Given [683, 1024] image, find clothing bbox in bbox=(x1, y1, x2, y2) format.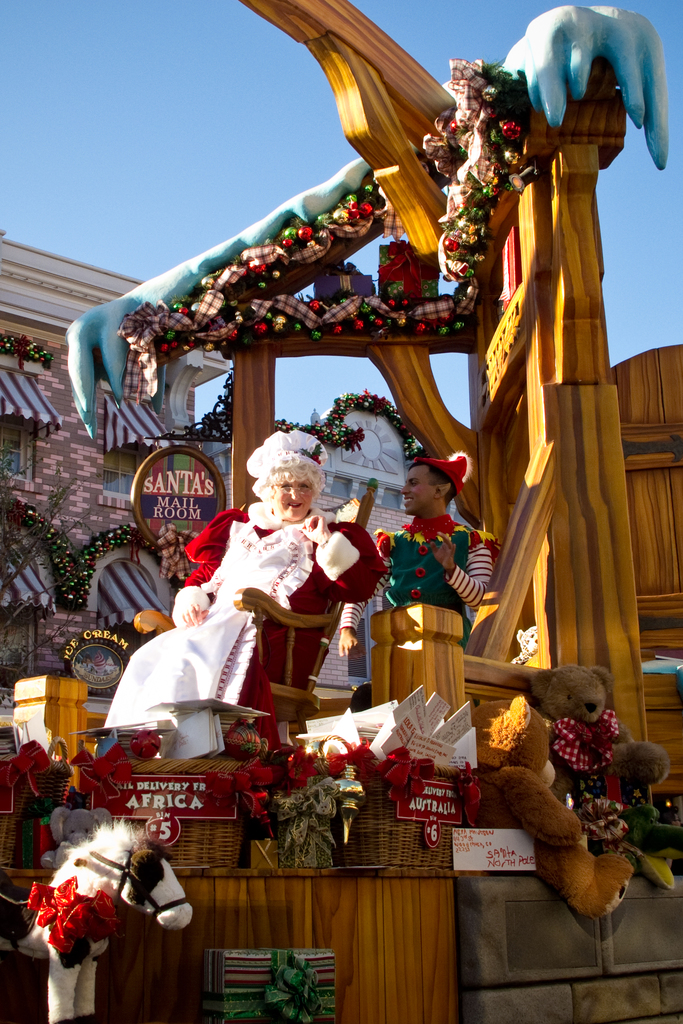
bbox=(384, 462, 491, 628).
